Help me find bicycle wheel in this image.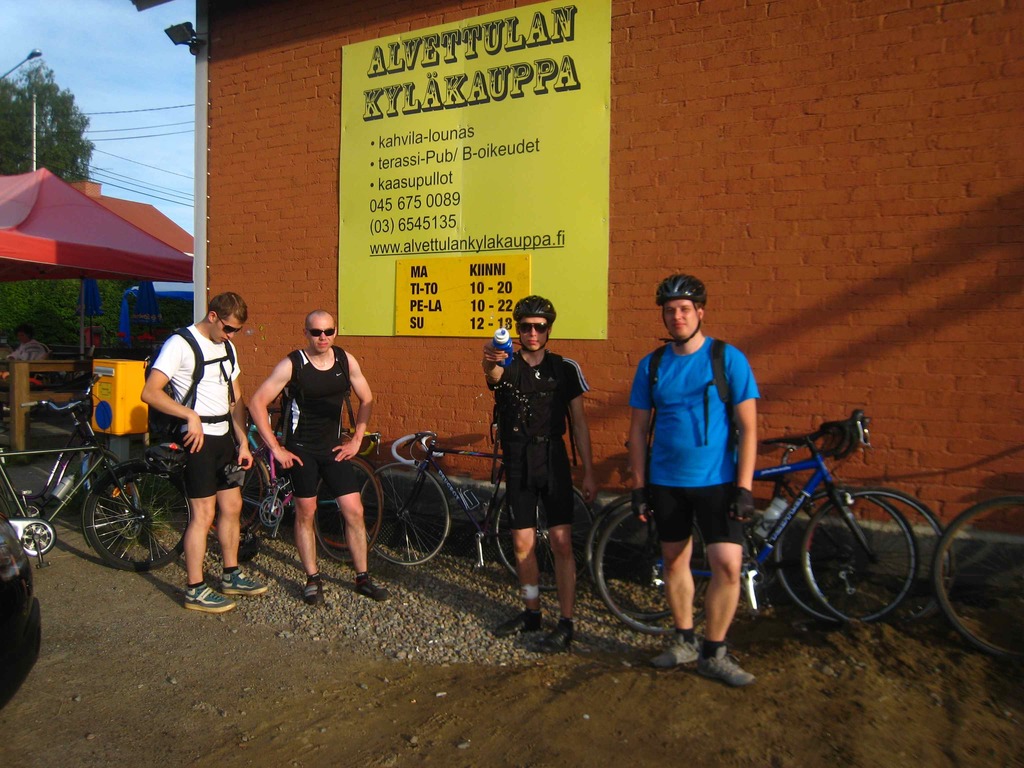
Found it: BBox(587, 495, 714, 621).
